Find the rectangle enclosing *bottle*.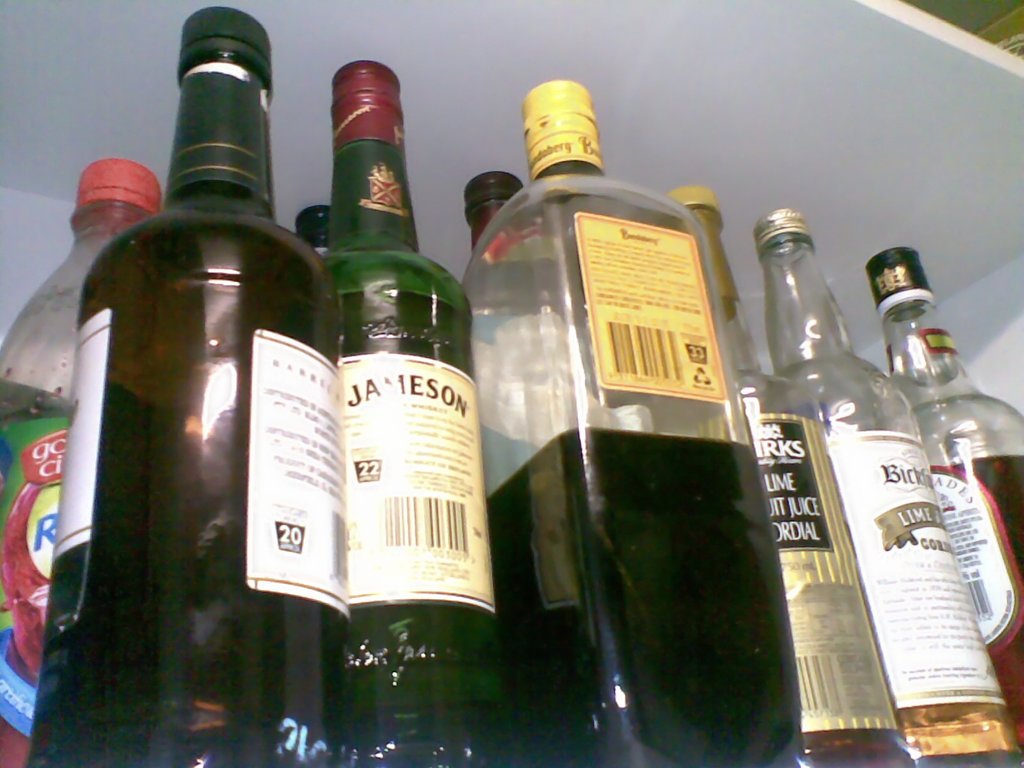
rect(0, 158, 159, 767).
